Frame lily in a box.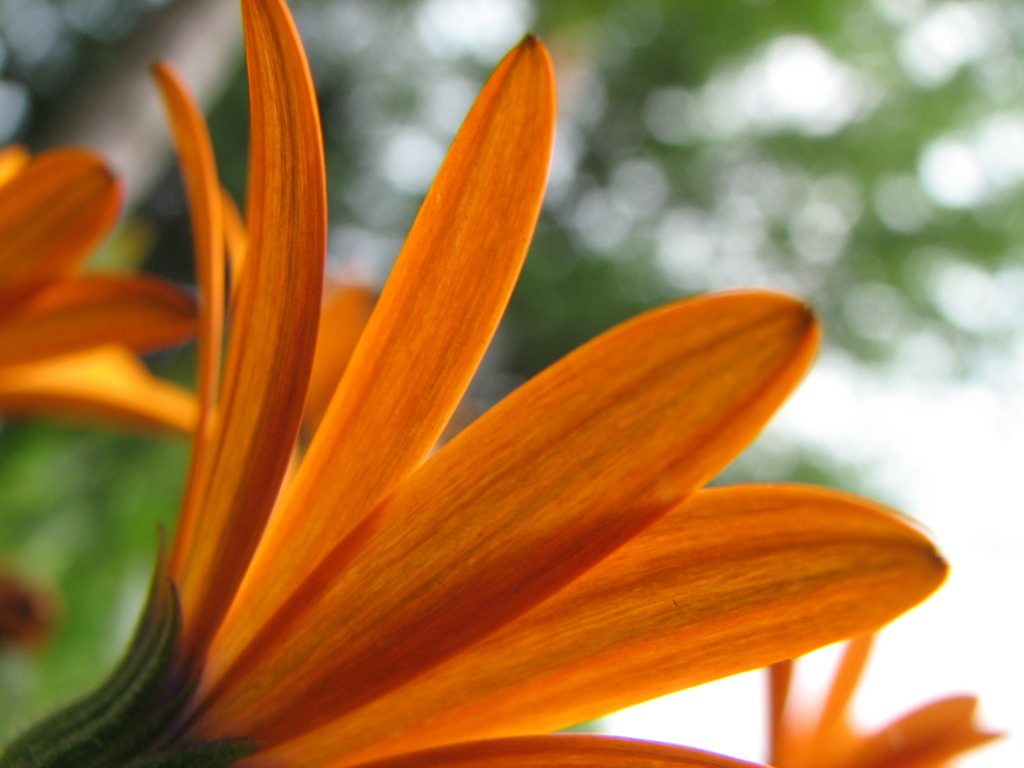
x1=148, y1=0, x2=950, y2=767.
